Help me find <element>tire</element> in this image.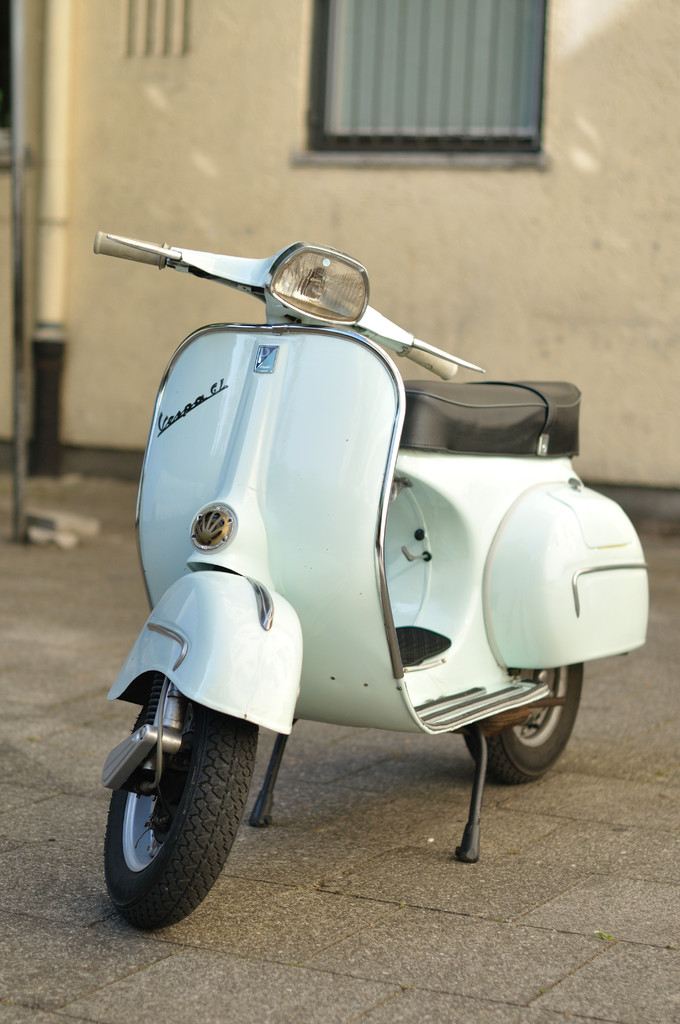
Found it: select_region(462, 662, 581, 781).
